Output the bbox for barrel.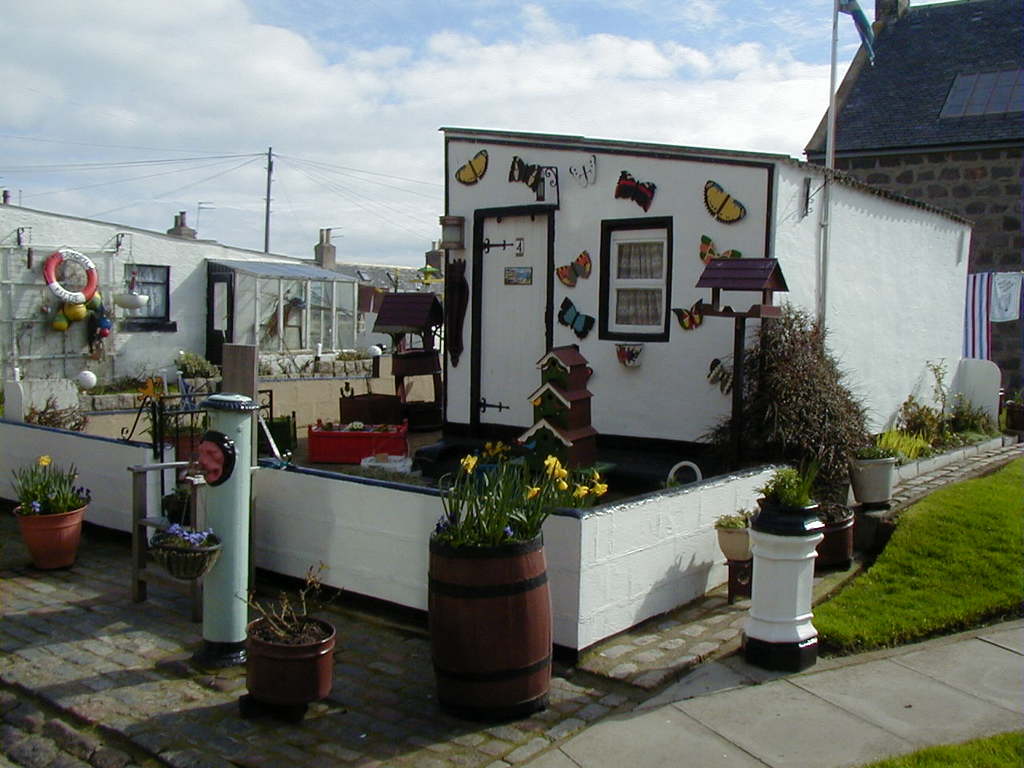
pyautogui.locateOnScreen(431, 495, 553, 719).
